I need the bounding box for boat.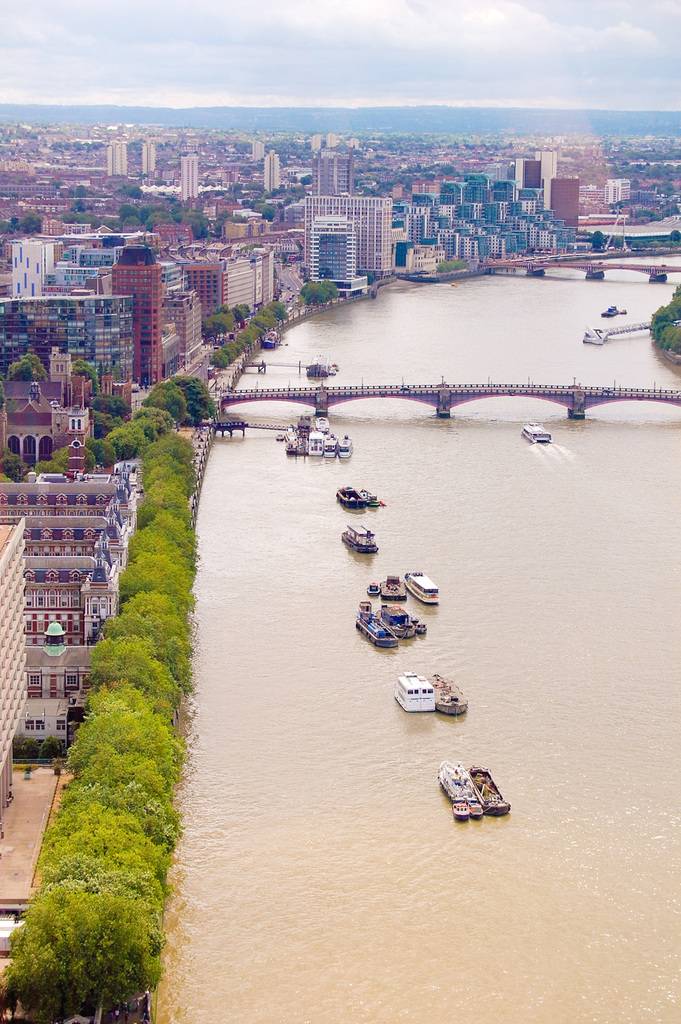
Here it is: detection(405, 571, 437, 608).
